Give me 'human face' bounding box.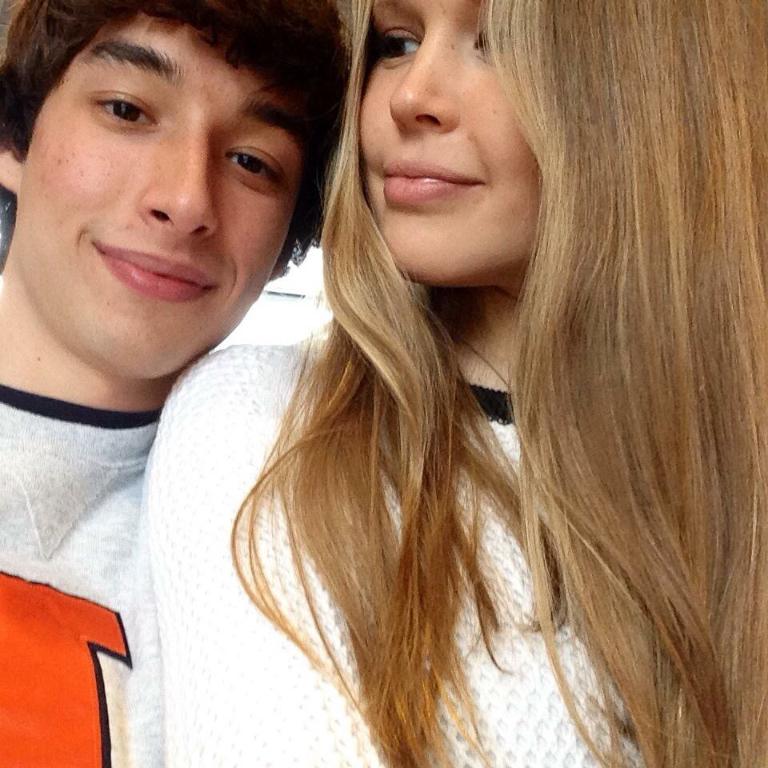
[15,12,306,374].
